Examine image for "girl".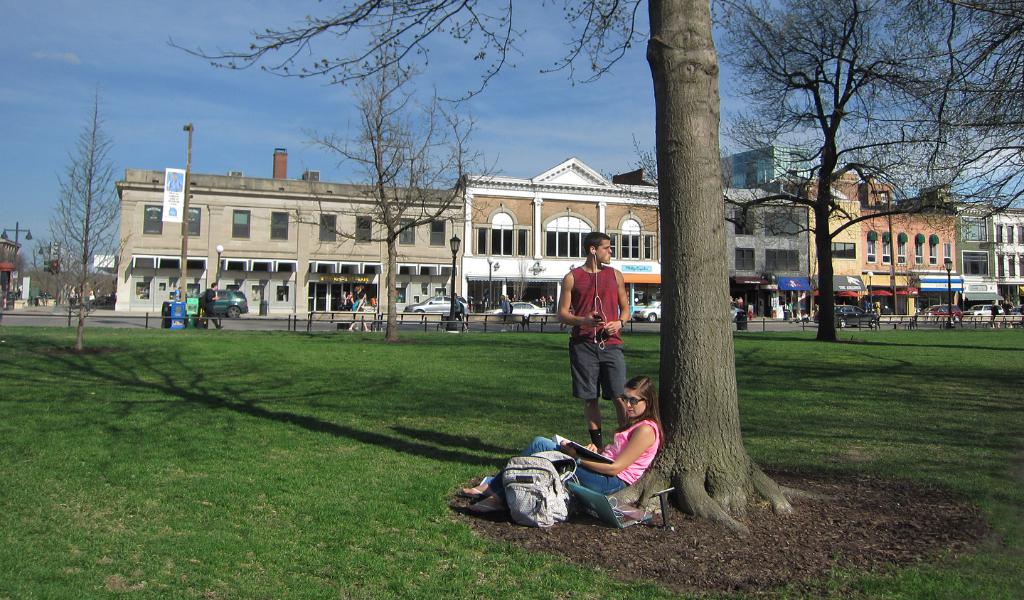
Examination result: <region>464, 377, 660, 517</region>.
